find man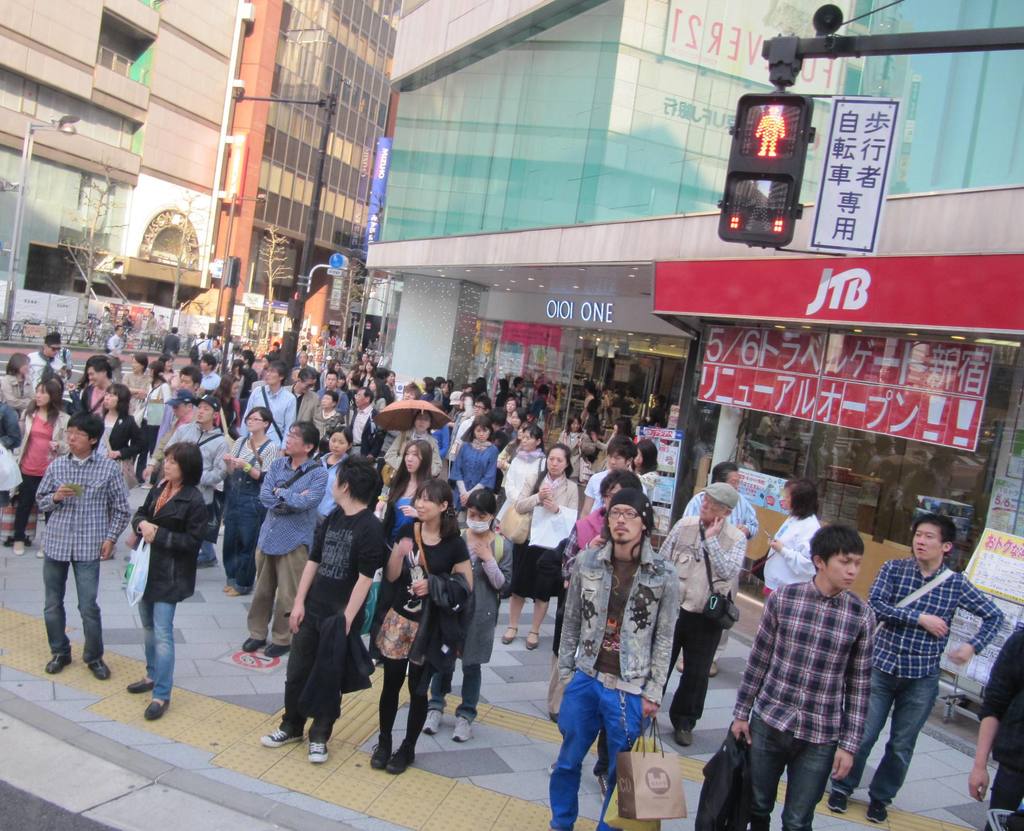
(x1=198, y1=351, x2=221, y2=385)
